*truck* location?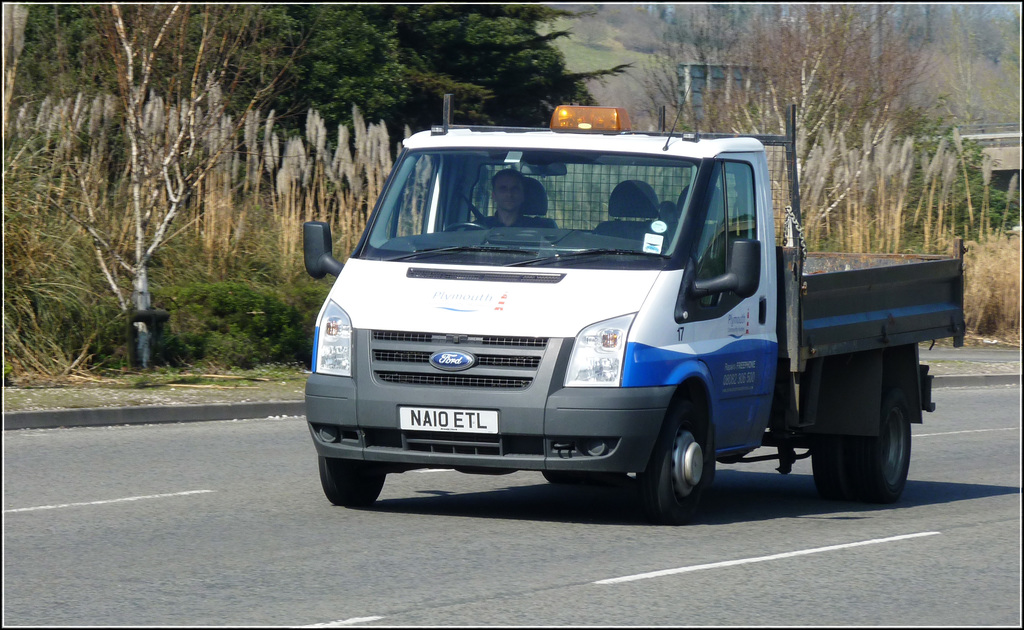
[332, 106, 937, 501]
